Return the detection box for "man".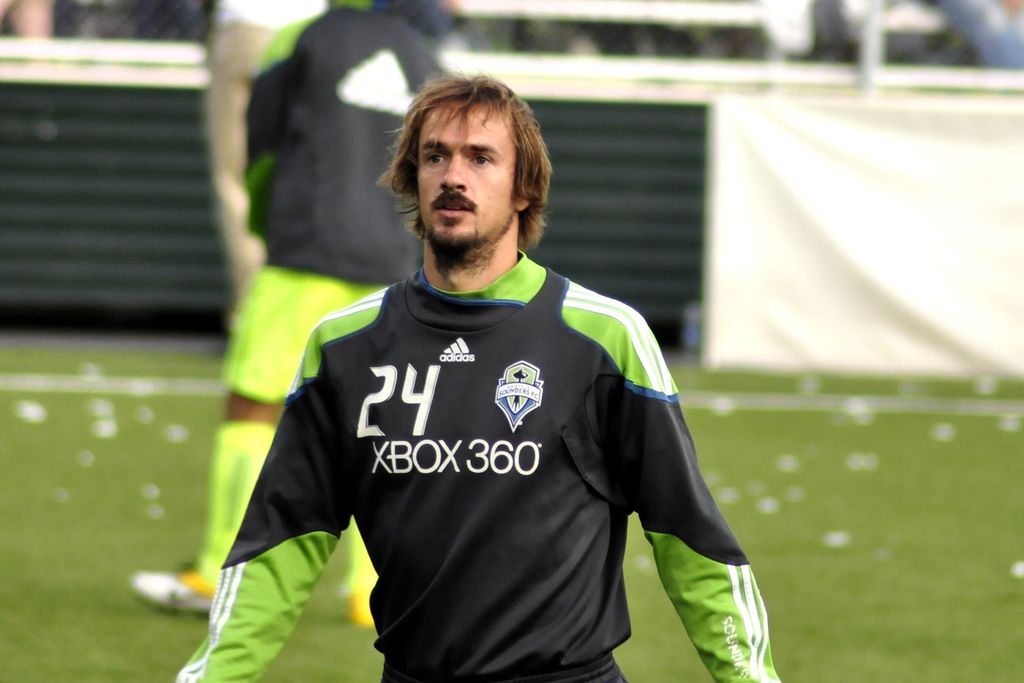
locate(127, 0, 406, 630).
